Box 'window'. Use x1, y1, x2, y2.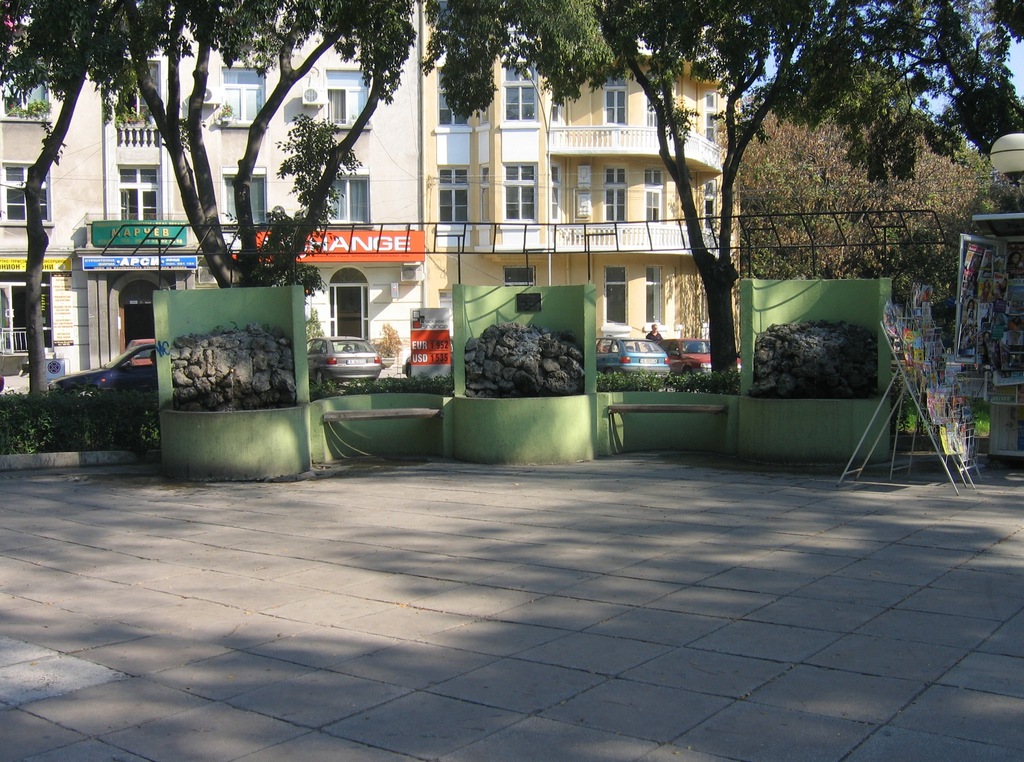
640, 168, 670, 213.
